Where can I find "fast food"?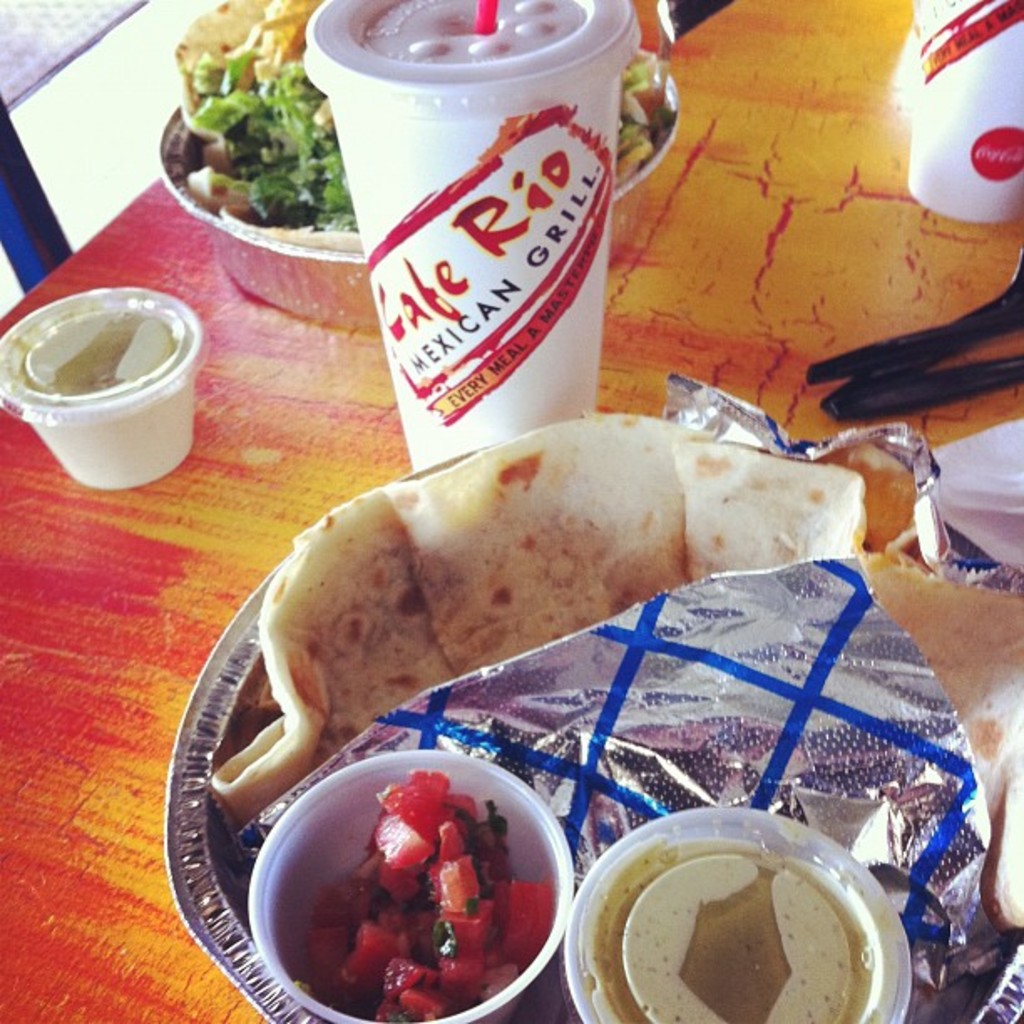
You can find it at (174,0,671,248).
